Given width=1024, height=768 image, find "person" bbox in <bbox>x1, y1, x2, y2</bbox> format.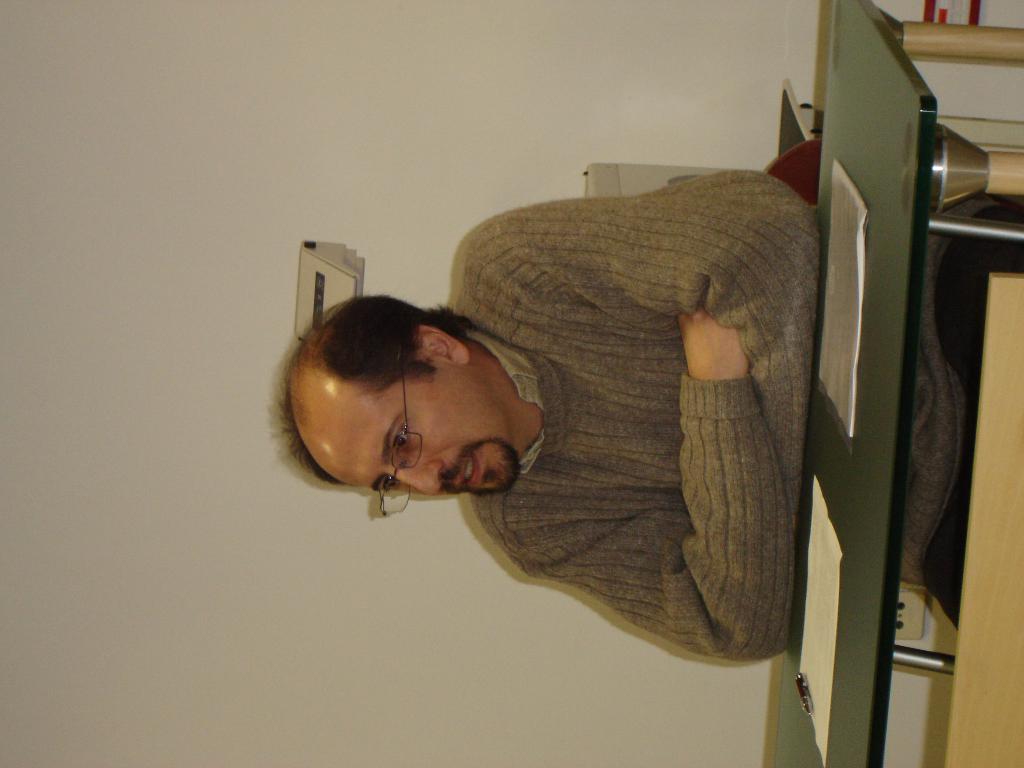
<bbox>315, 226, 759, 660</bbox>.
